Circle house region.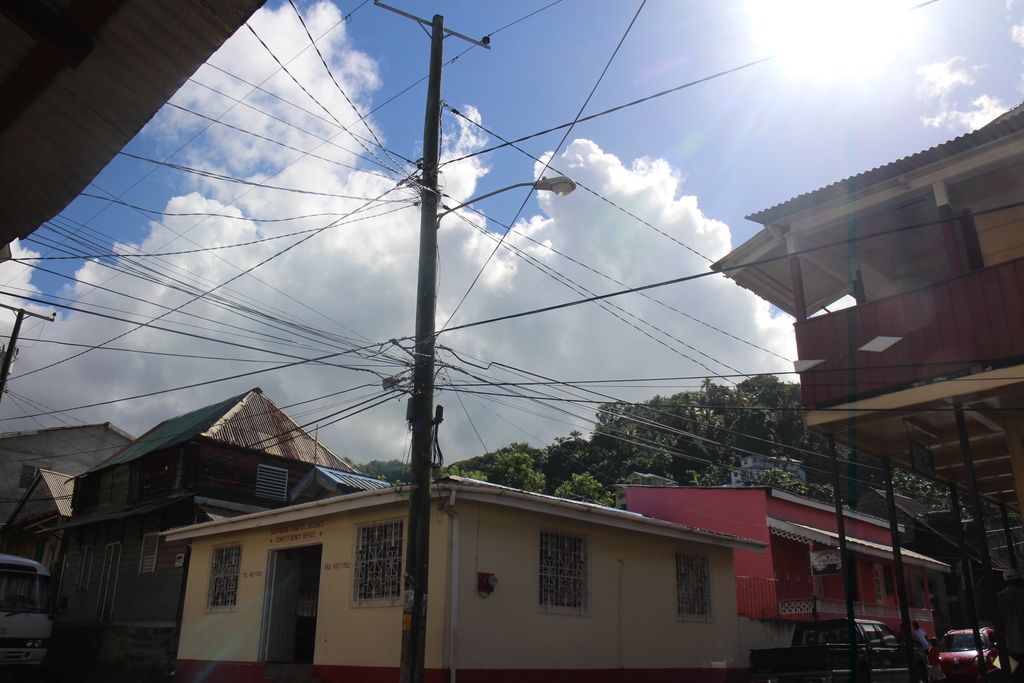
Region: {"left": 35, "top": 391, "right": 352, "bottom": 659}.
